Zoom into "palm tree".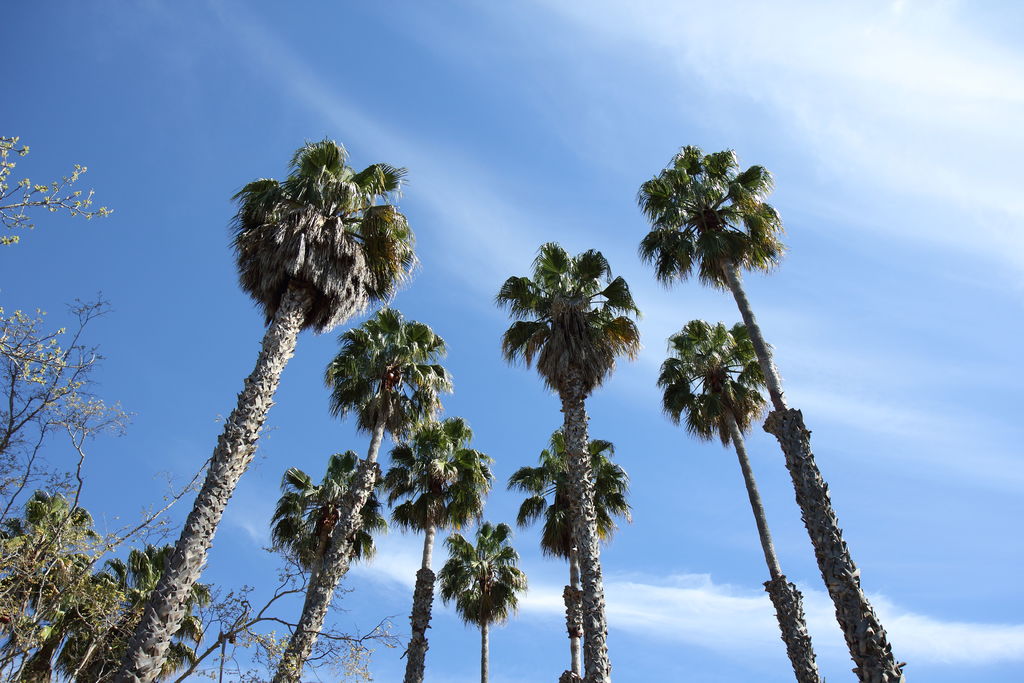
Zoom target: <box>635,147,909,682</box>.
